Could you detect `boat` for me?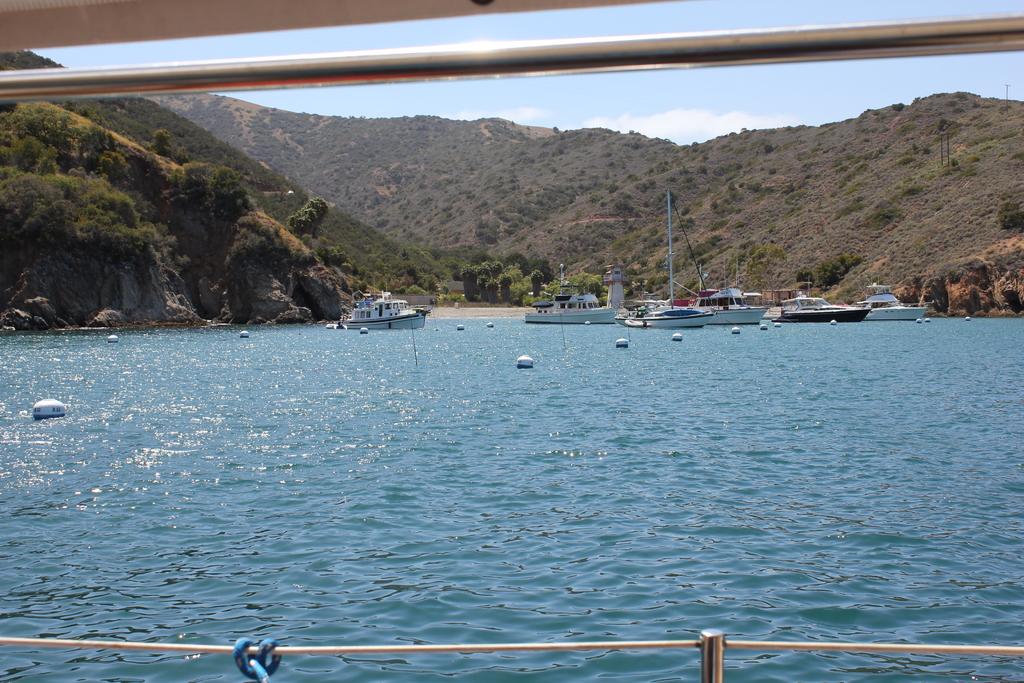
Detection result: bbox=[692, 254, 769, 327].
